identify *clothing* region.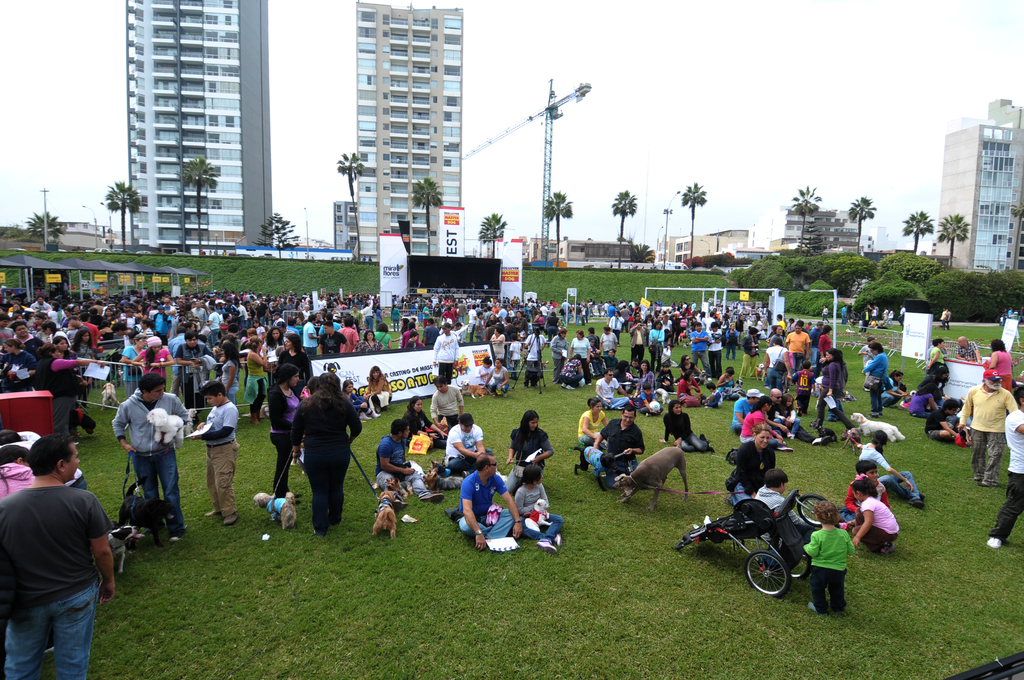
Region: pyautogui.locateOnScreen(689, 330, 712, 376).
